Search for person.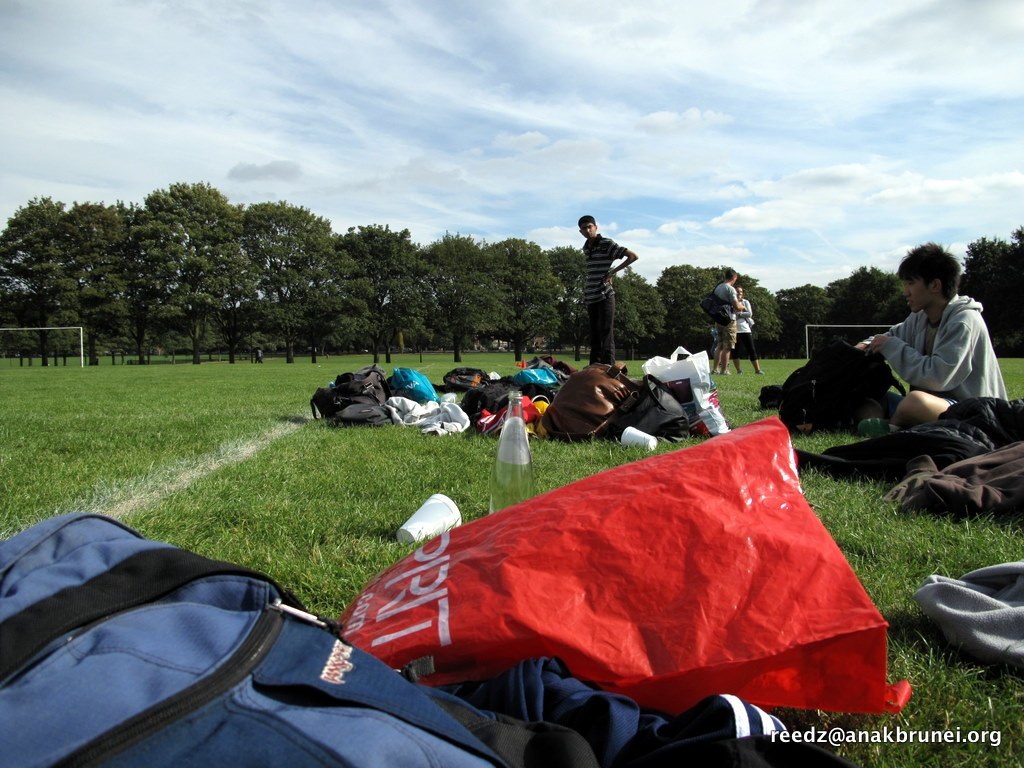
Found at box(705, 263, 746, 377).
